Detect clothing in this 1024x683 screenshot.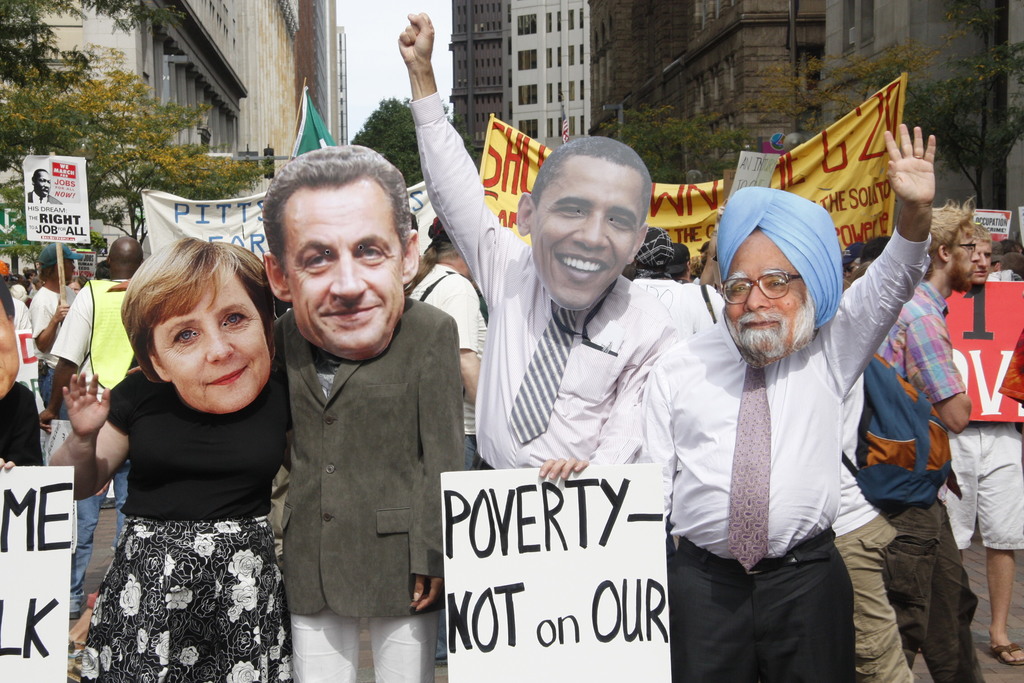
Detection: [x1=412, y1=79, x2=687, y2=466].
